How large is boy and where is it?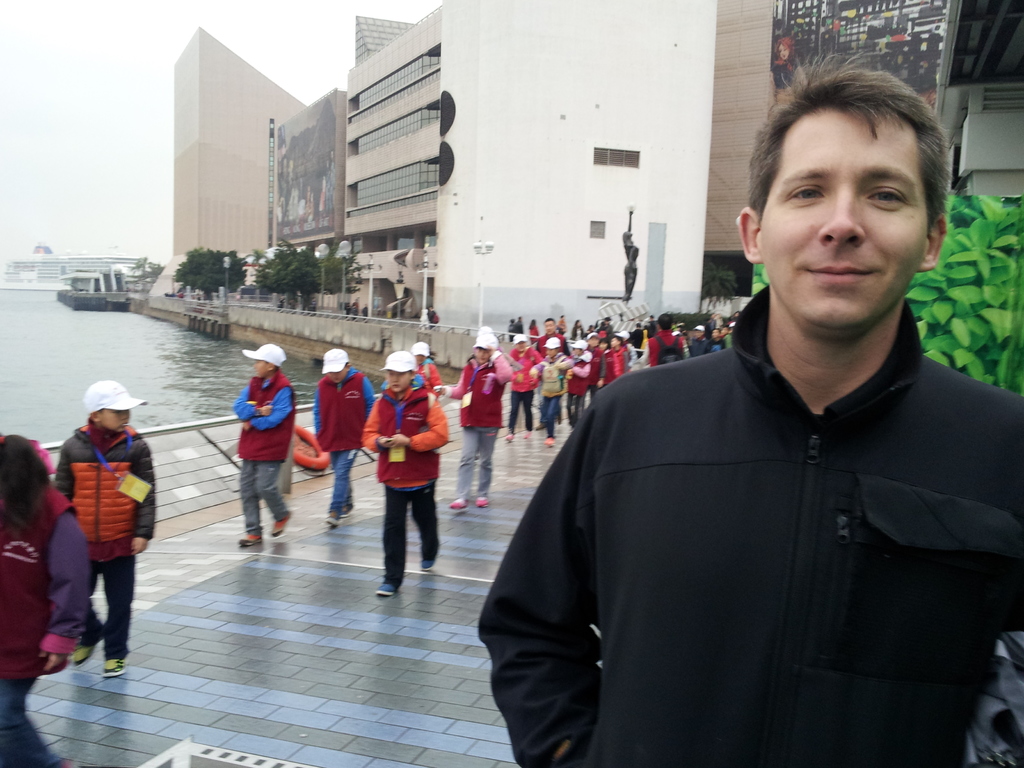
Bounding box: 413/343/441/401.
